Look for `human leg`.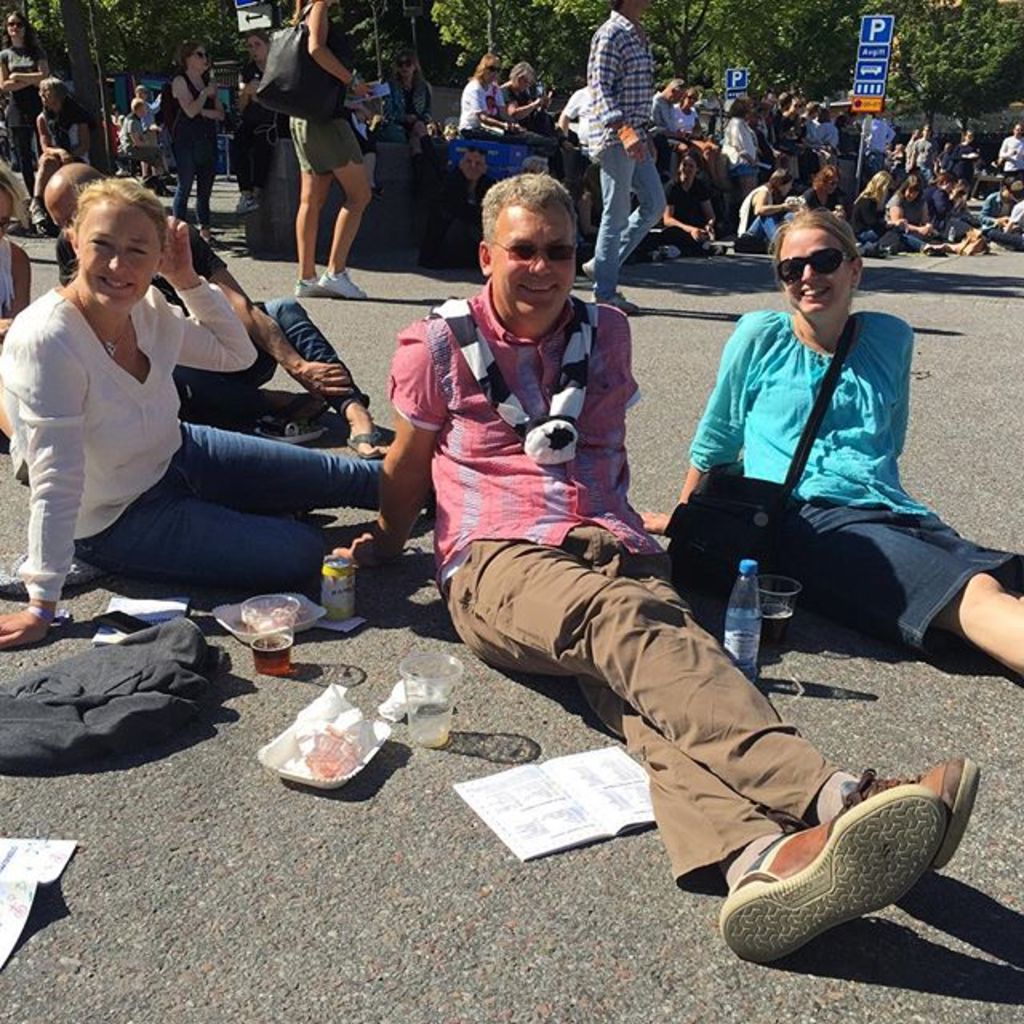
Found: bbox(475, 542, 1003, 971).
